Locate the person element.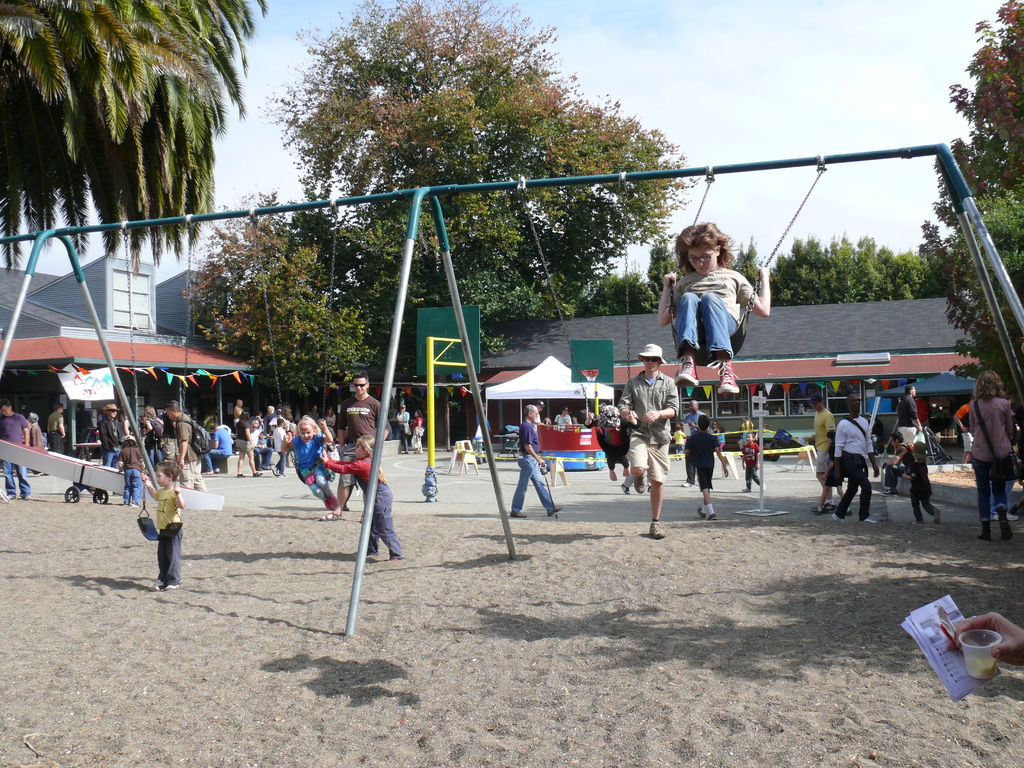
Element bbox: crop(406, 409, 425, 452).
